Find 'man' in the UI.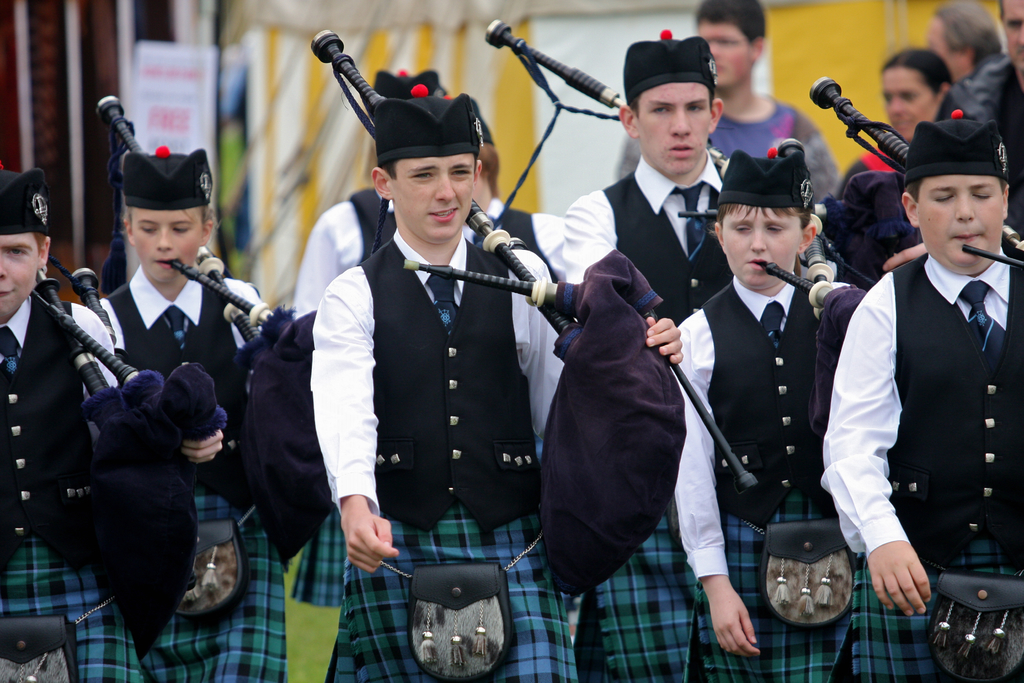
UI element at bbox=[35, 138, 260, 661].
